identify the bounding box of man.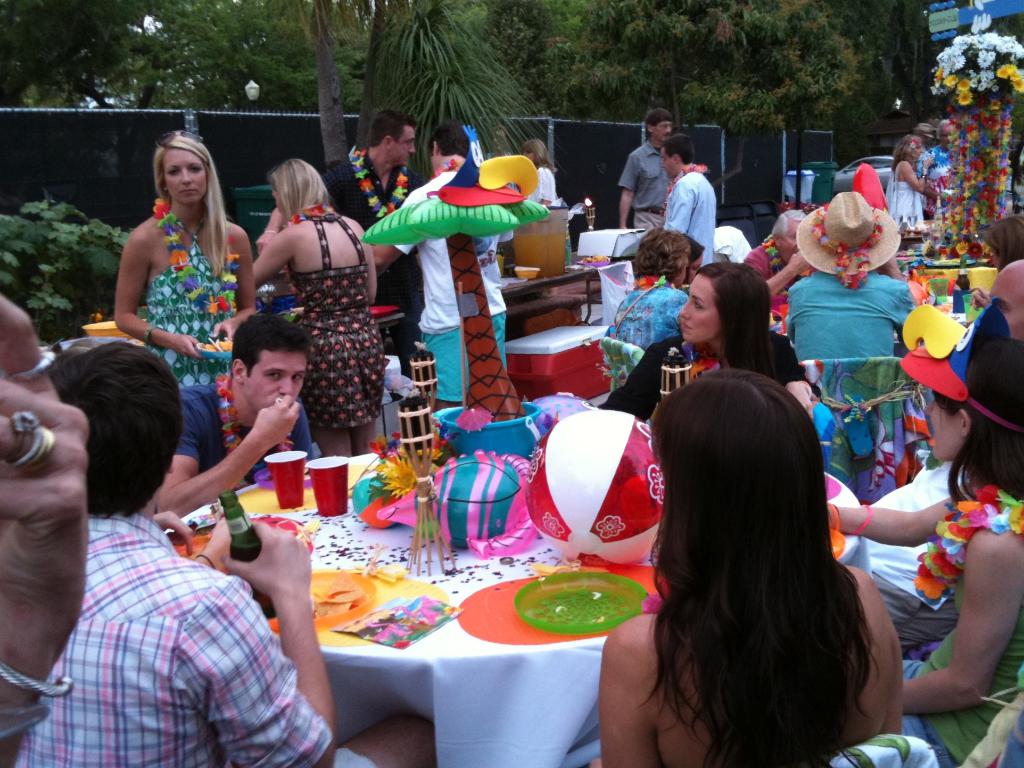
<bbox>152, 315, 313, 512</bbox>.
